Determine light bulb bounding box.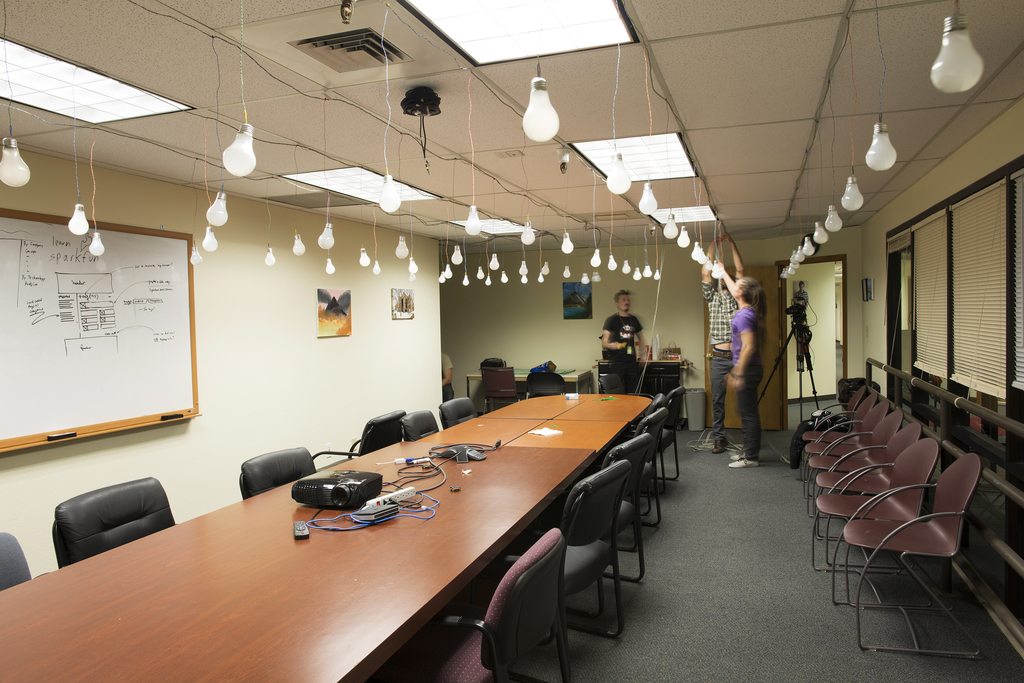
Determined: select_region(485, 275, 491, 286).
